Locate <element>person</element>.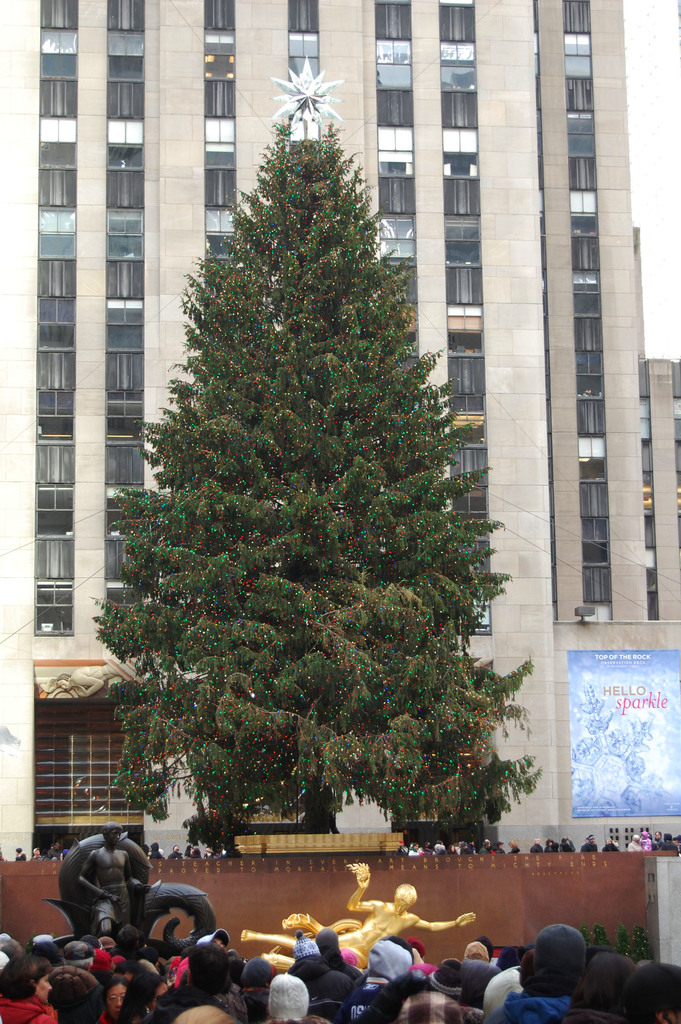
Bounding box: {"left": 0, "top": 855, "right": 680, "bottom": 1021}.
